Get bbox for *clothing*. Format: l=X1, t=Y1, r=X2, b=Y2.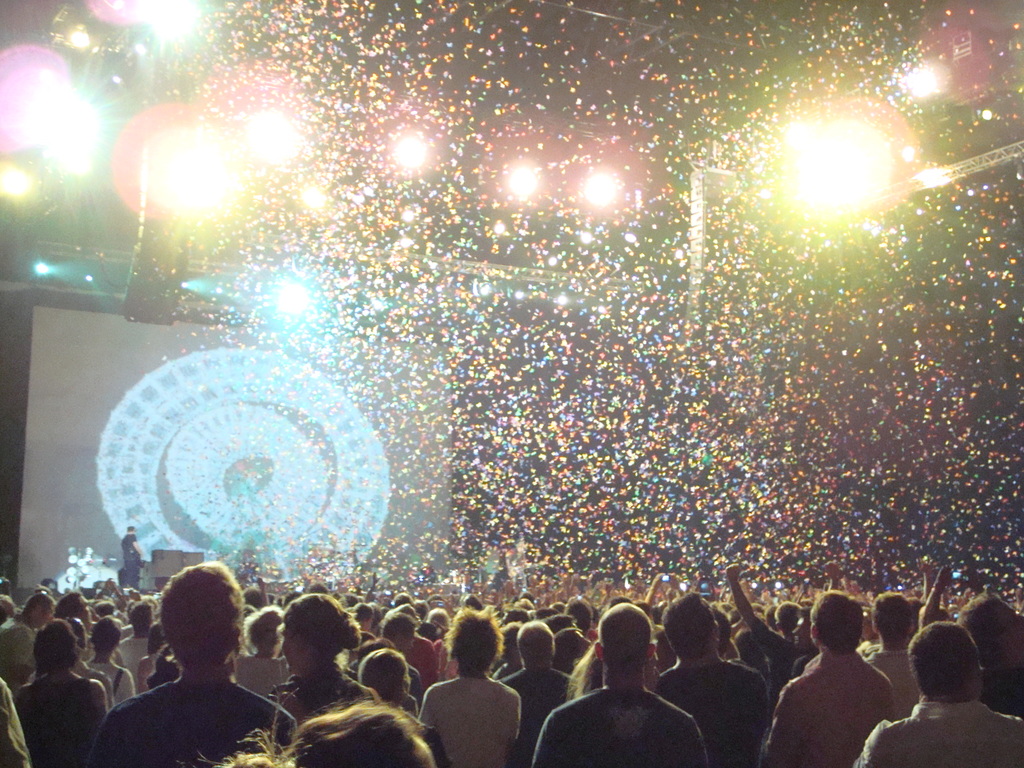
l=784, t=655, r=902, b=761.
